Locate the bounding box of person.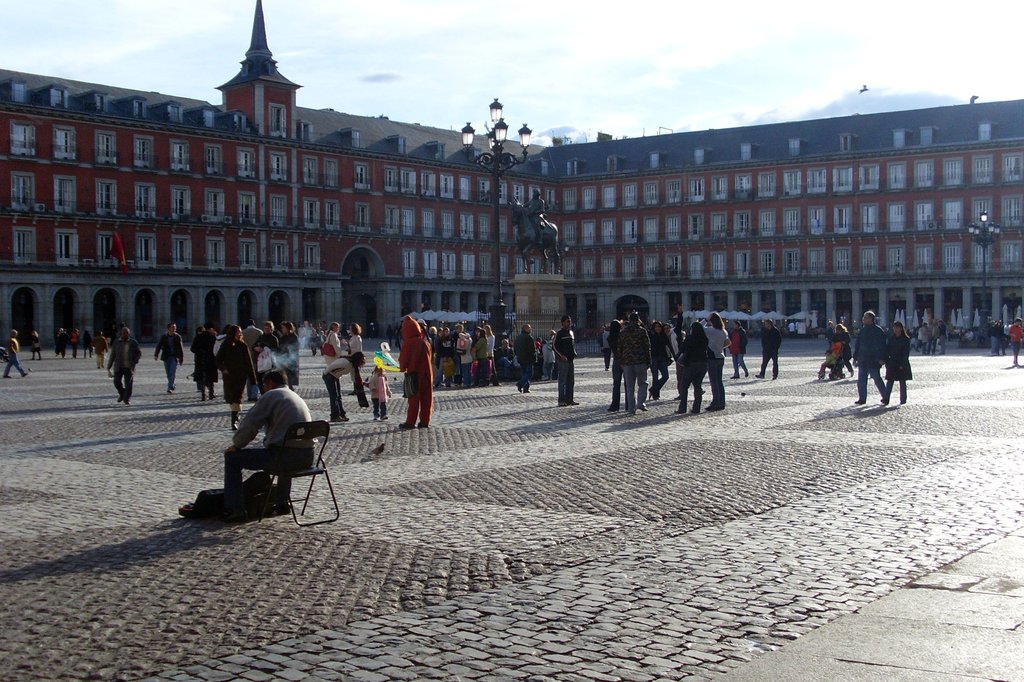
Bounding box: select_region(196, 322, 216, 403).
